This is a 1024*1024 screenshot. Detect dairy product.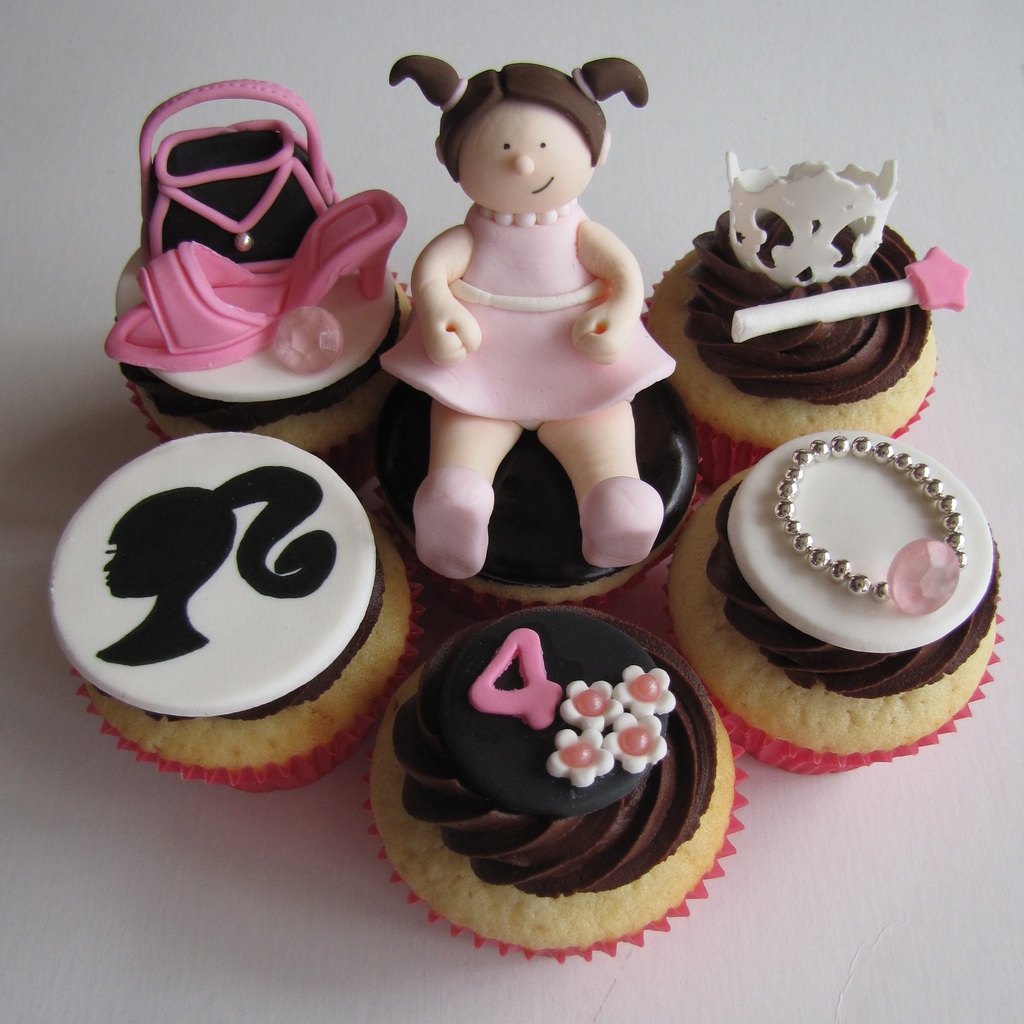
697/418/989/733.
